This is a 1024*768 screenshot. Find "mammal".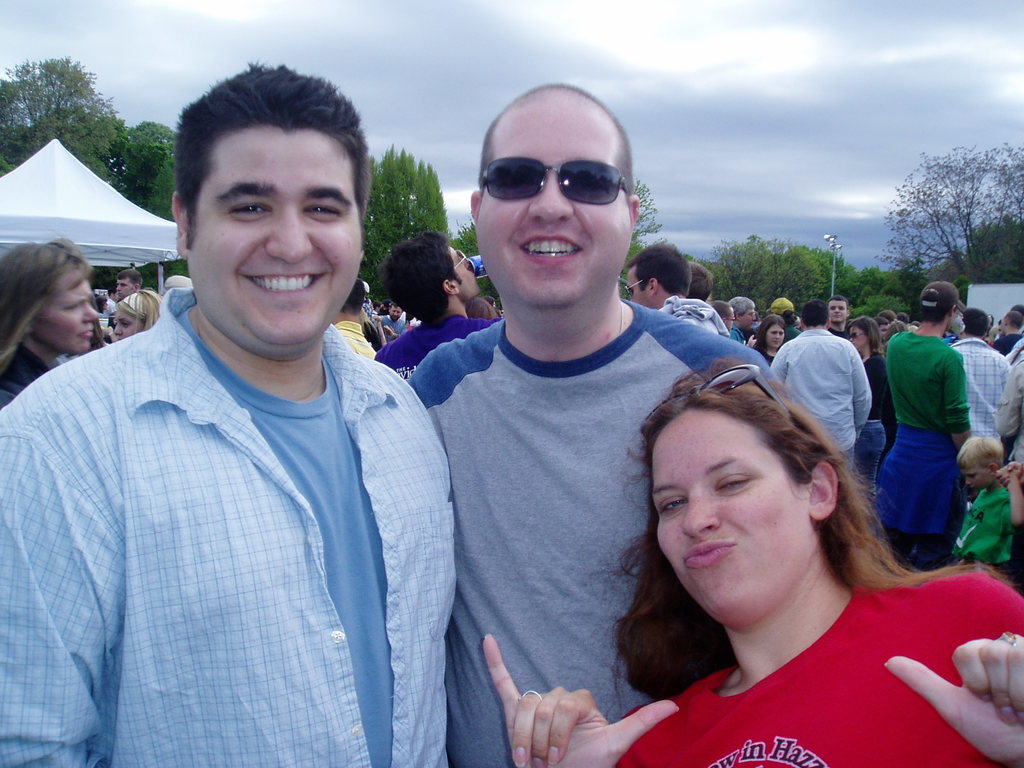
Bounding box: bbox(406, 83, 776, 767).
